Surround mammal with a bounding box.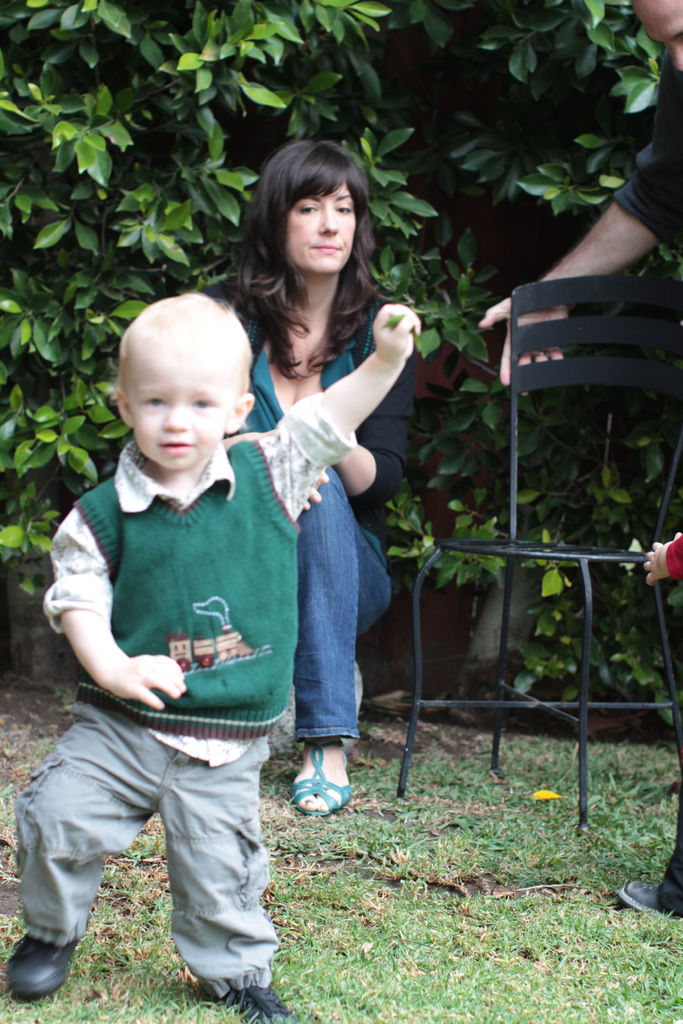
220 134 397 822.
